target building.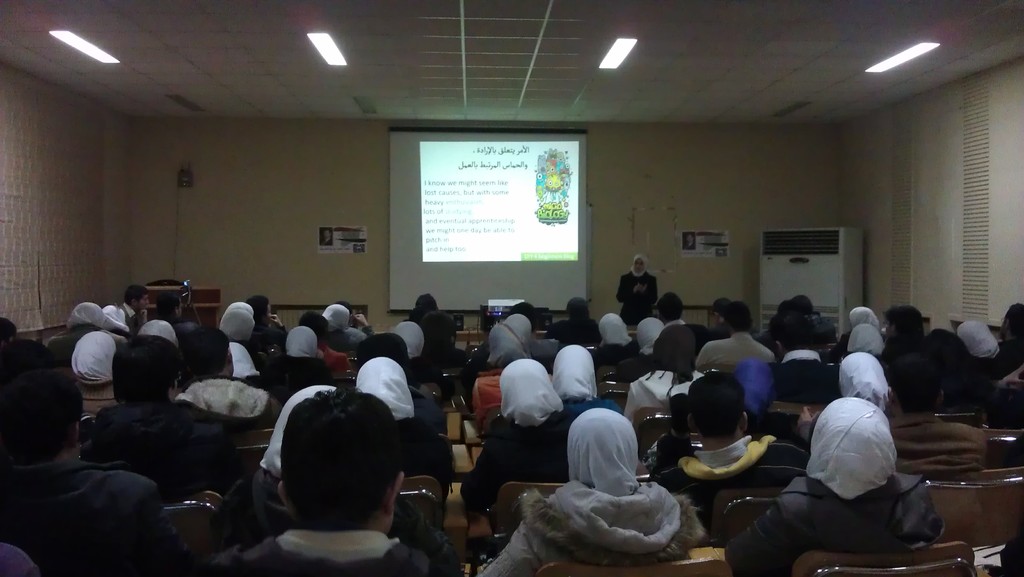
Target region: <region>6, 0, 1021, 574</region>.
